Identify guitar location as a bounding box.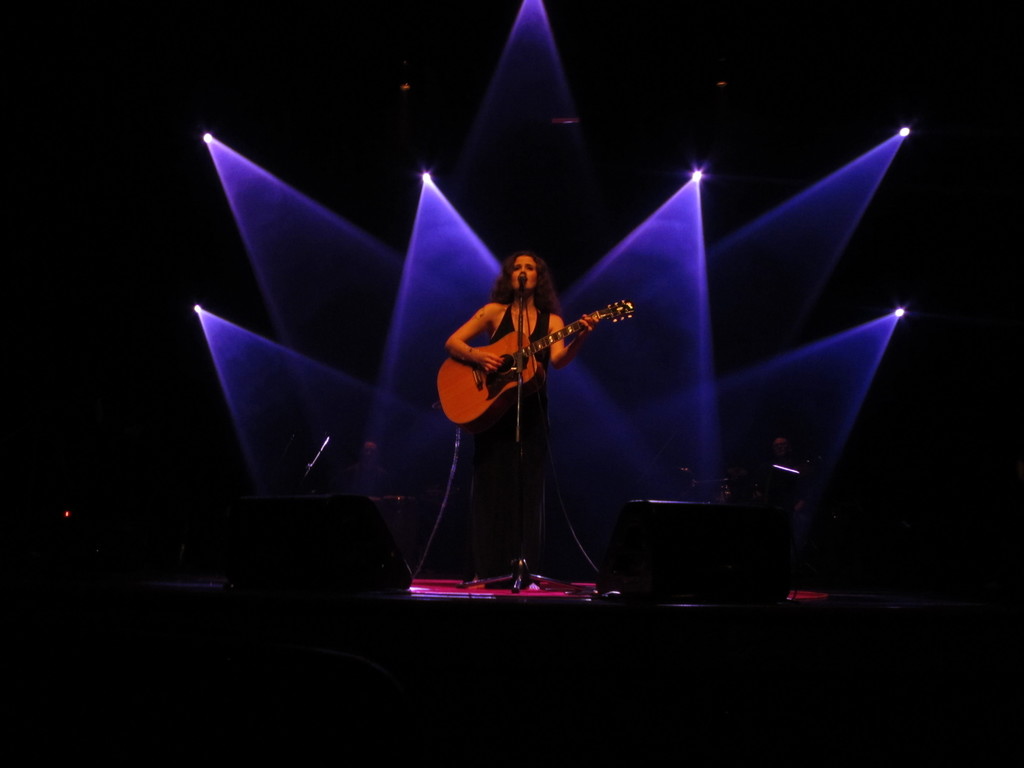
left=437, top=276, right=636, bottom=432.
